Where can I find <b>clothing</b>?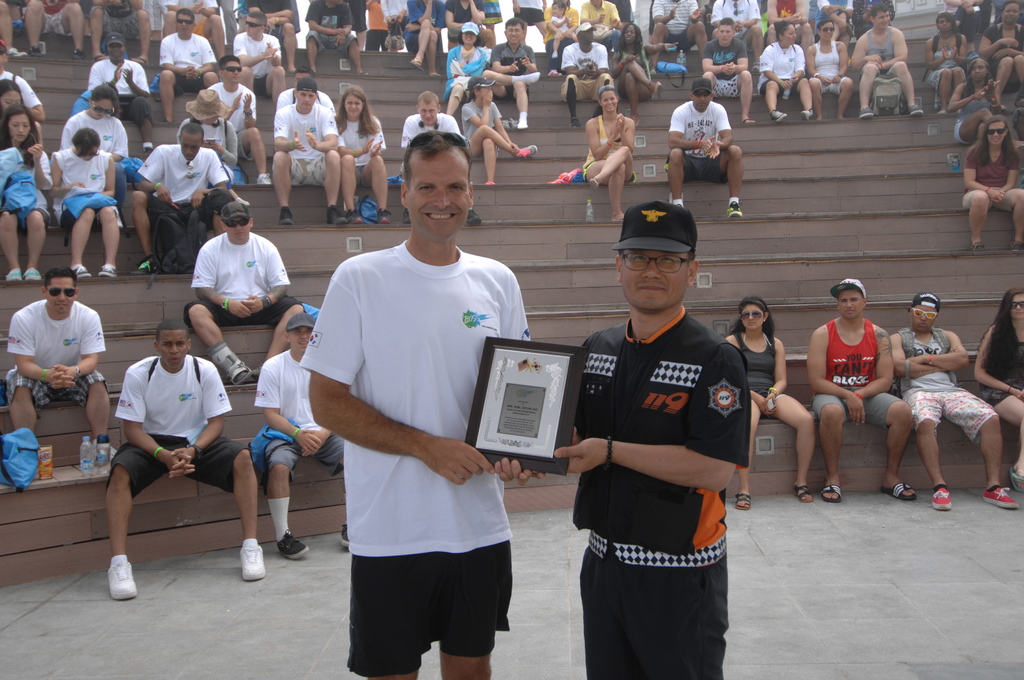
You can find it at detection(559, 40, 619, 104).
